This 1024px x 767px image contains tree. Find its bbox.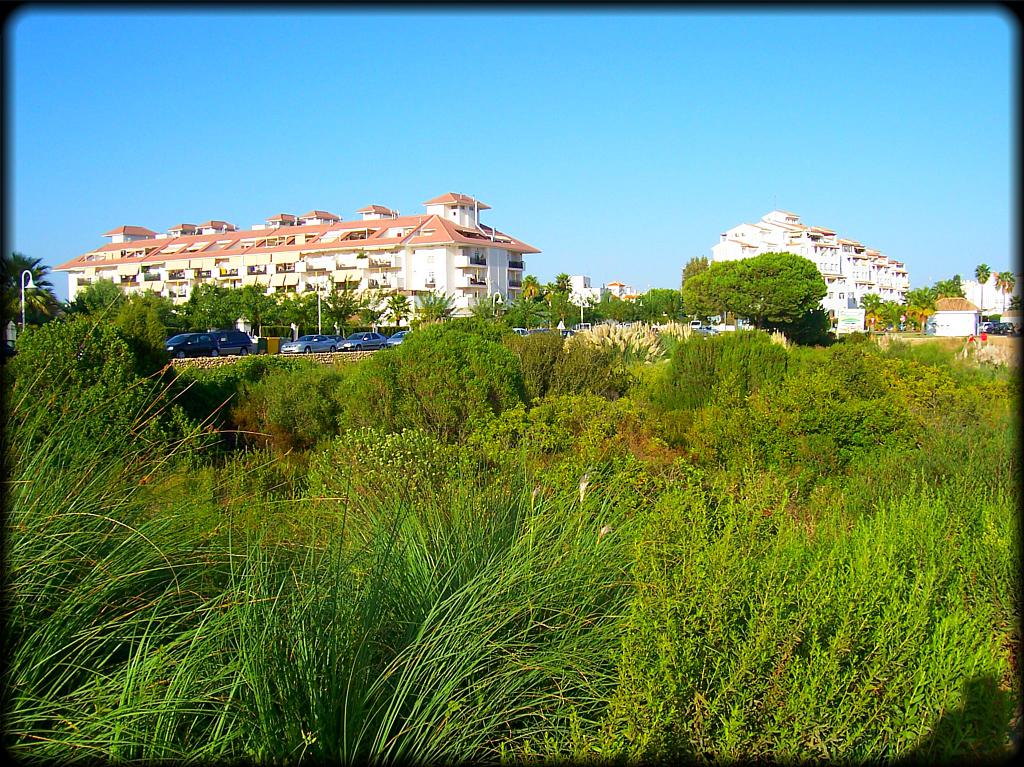
[left=972, top=259, right=988, bottom=318].
